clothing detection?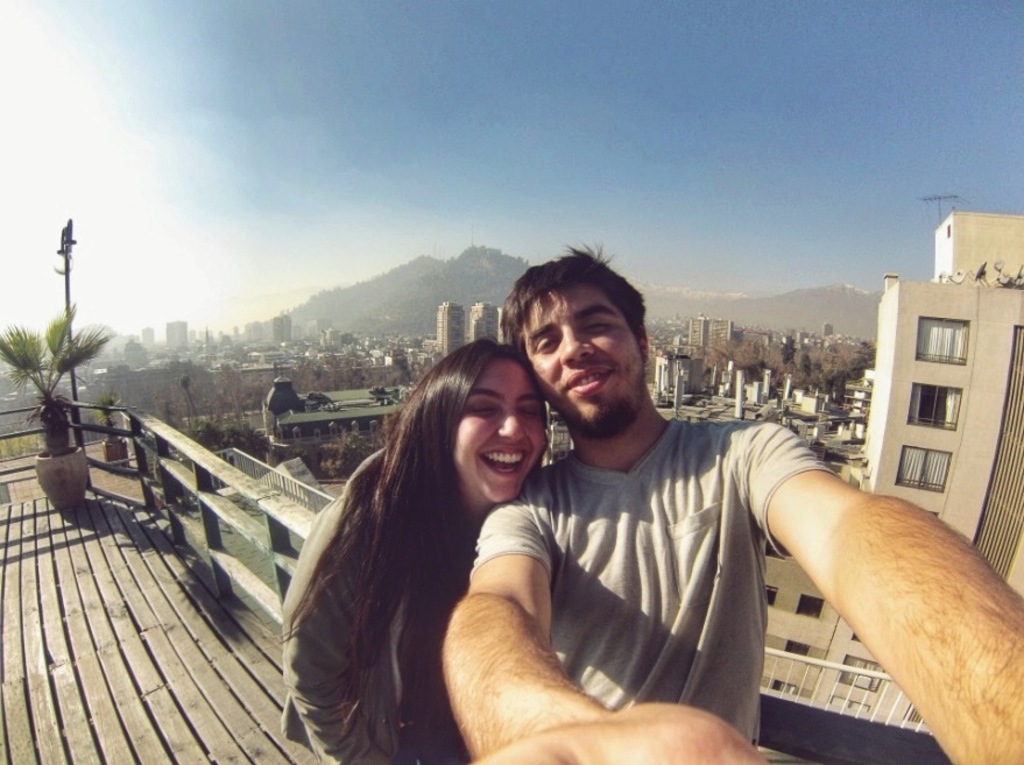
locate(431, 354, 839, 759)
